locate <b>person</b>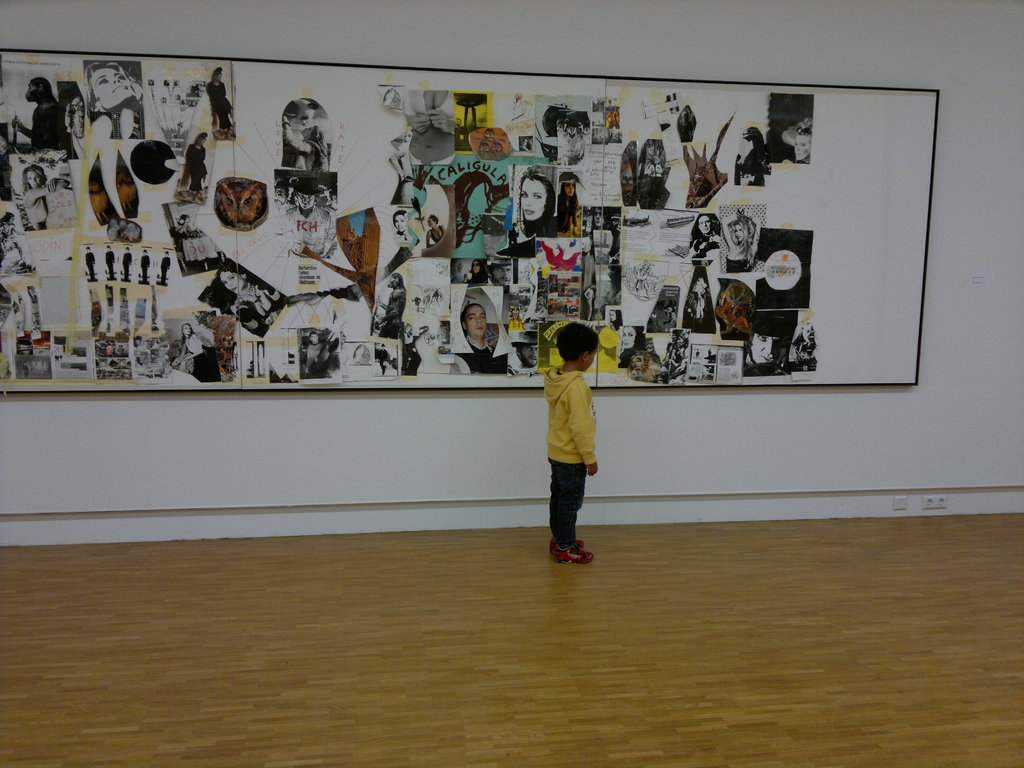
[x1=721, y1=209, x2=761, y2=272]
